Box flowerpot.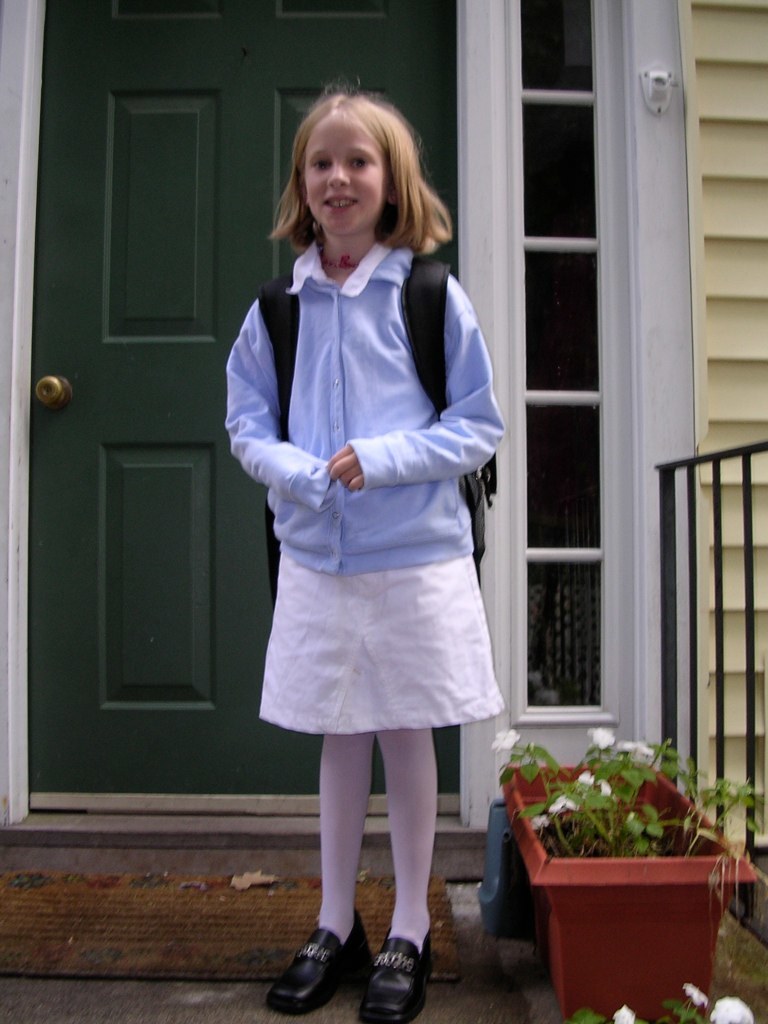
<box>514,770,735,1002</box>.
